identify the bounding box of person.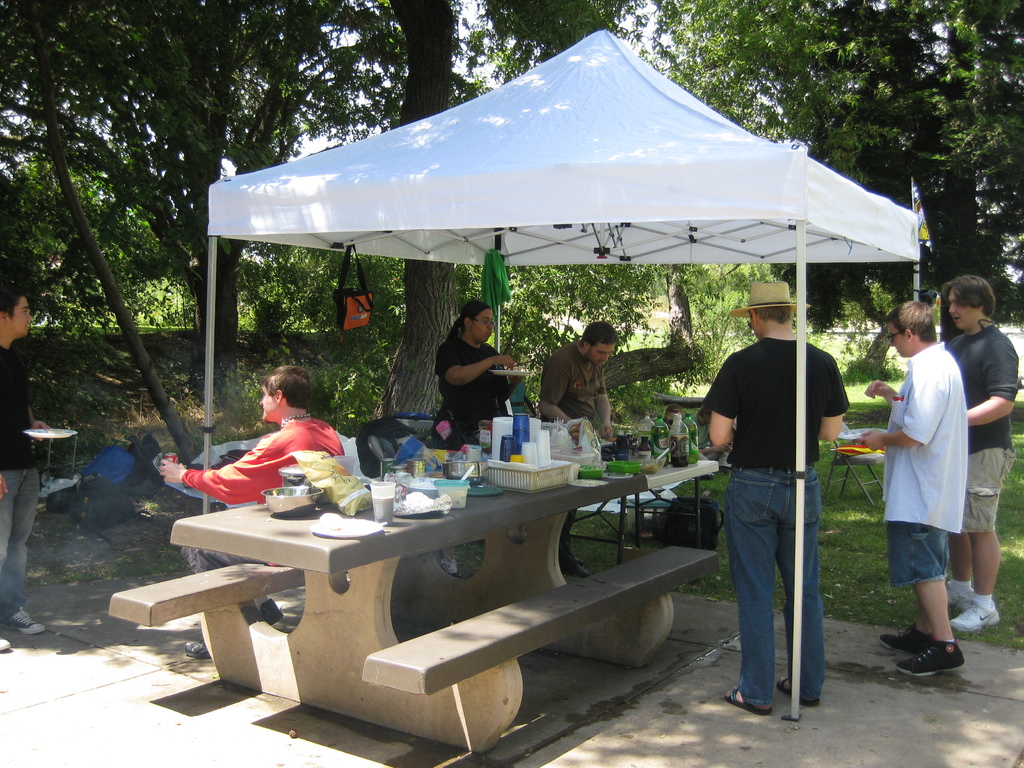
l=157, t=364, r=342, b=659.
